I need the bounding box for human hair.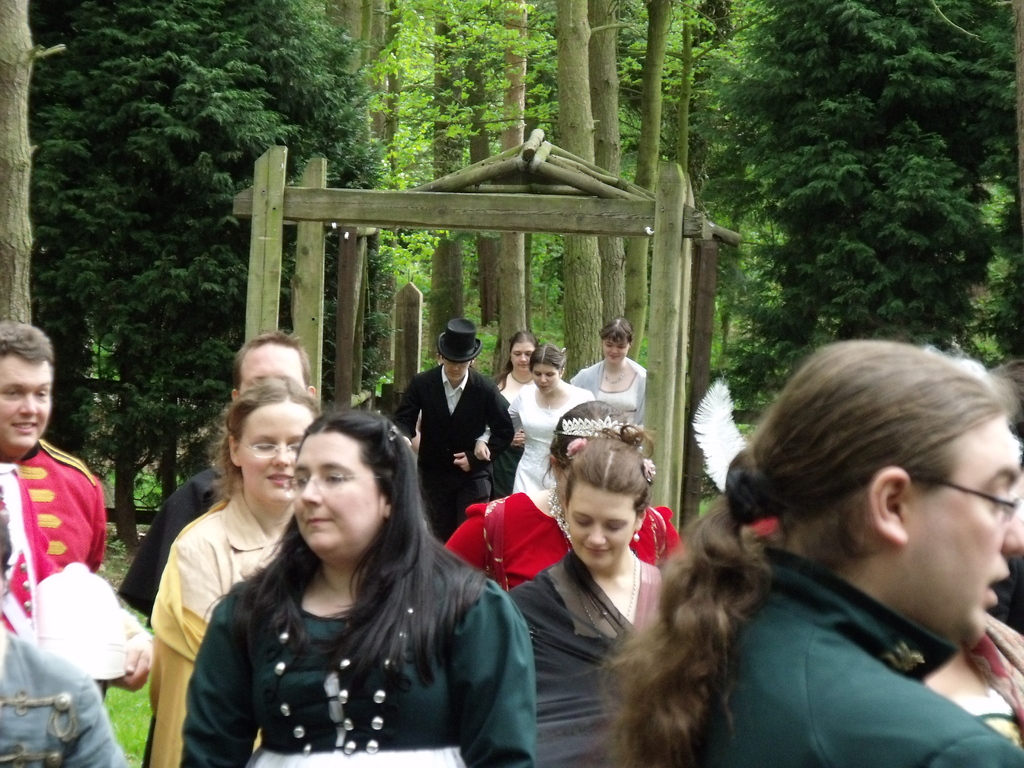
Here it is: {"x1": 599, "y1": 314, "x2": 634, "y2": 352}.
